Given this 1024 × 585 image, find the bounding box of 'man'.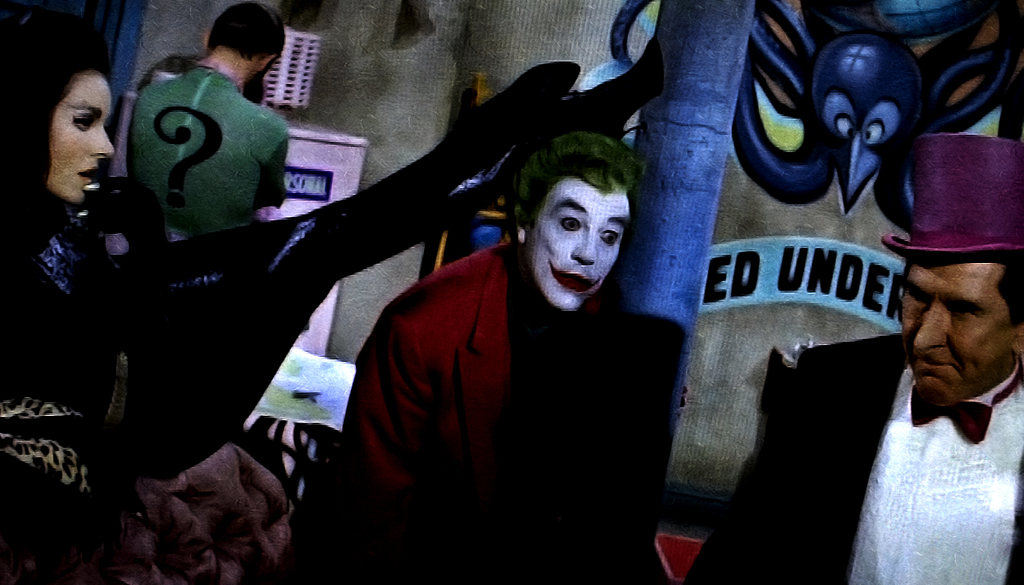
(left=681, top=131, right=1023, bottom=584).
